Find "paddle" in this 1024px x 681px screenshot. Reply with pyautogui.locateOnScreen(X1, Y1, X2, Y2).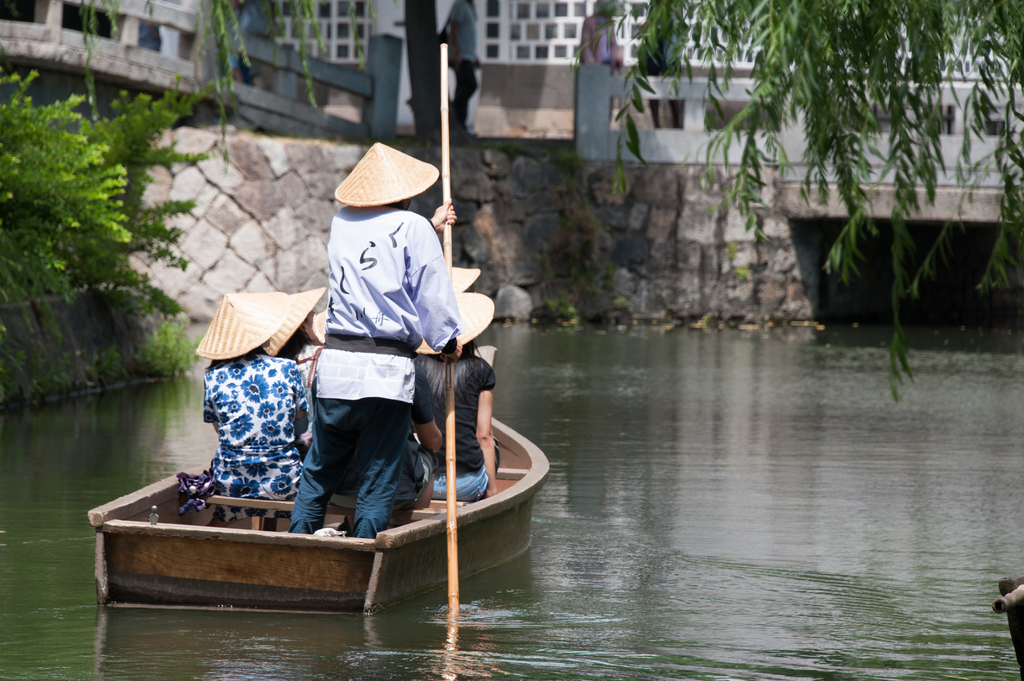
pyautogui.locateOnScreen(444, 42, 458, 625).
